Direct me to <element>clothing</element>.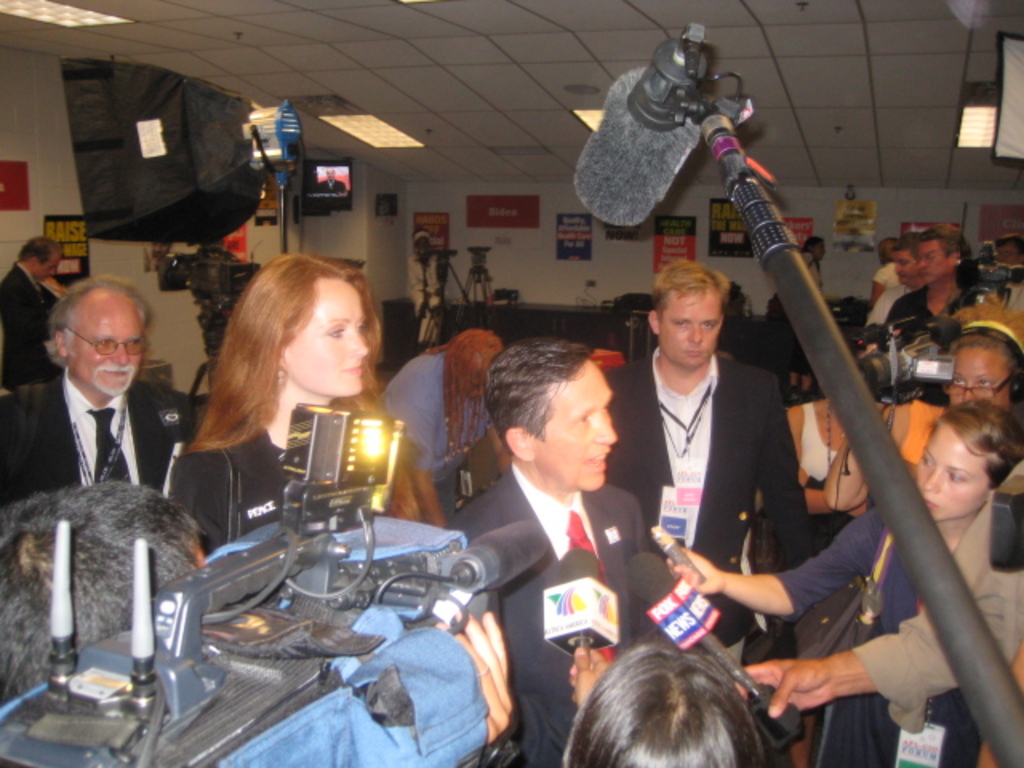
Direction: rect(2, 368, 195, 488).
